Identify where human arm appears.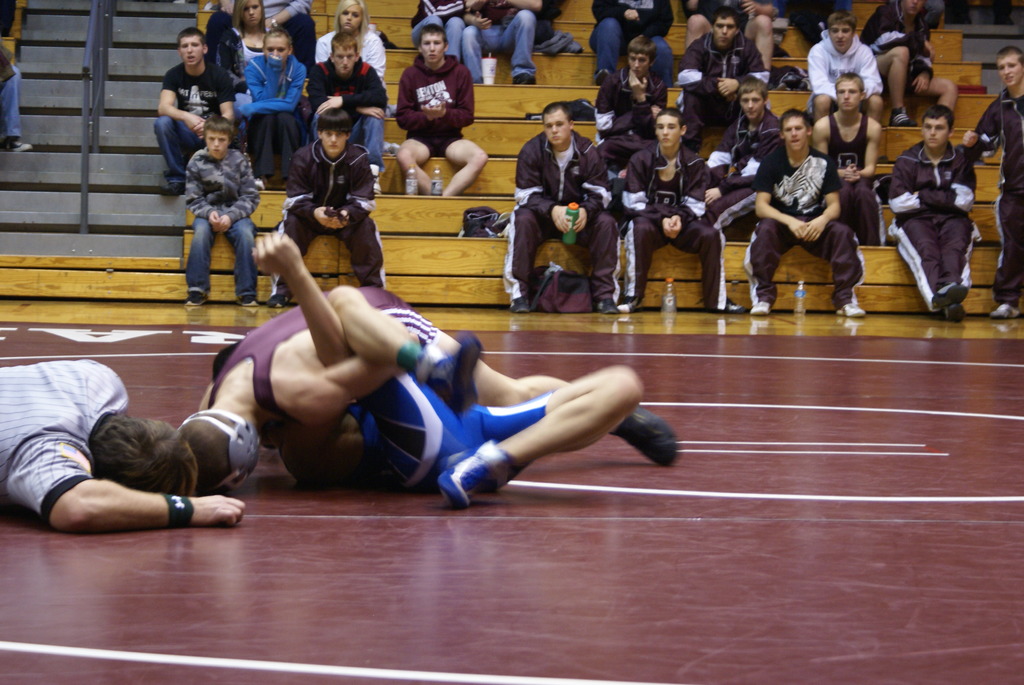
Appears at [950,146,973,203].
